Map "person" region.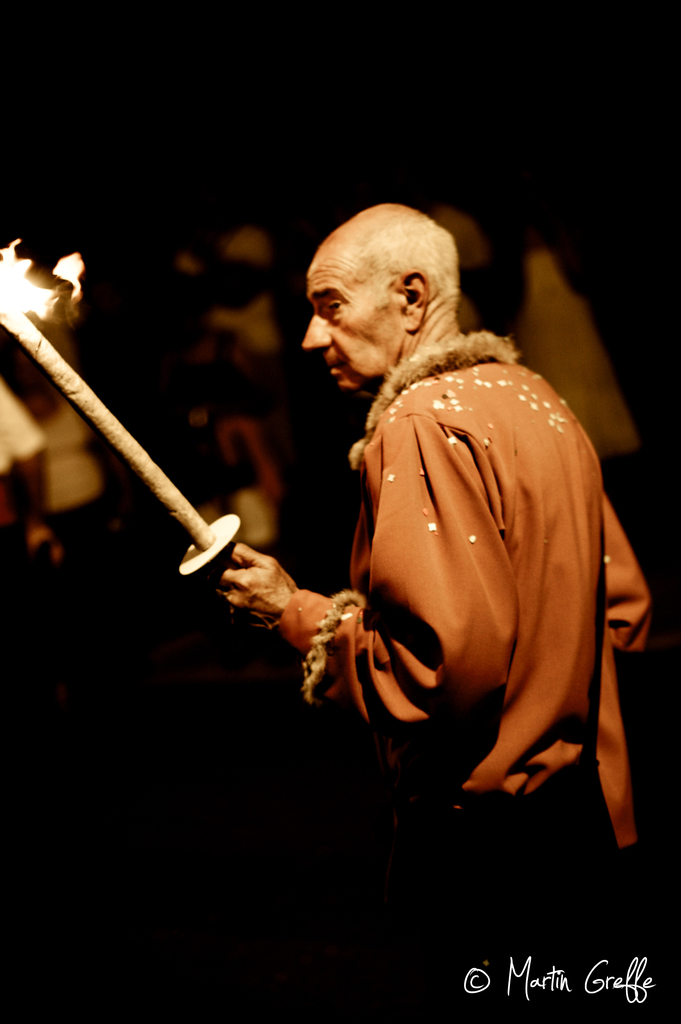
Mapped to 208/202/653/854.
